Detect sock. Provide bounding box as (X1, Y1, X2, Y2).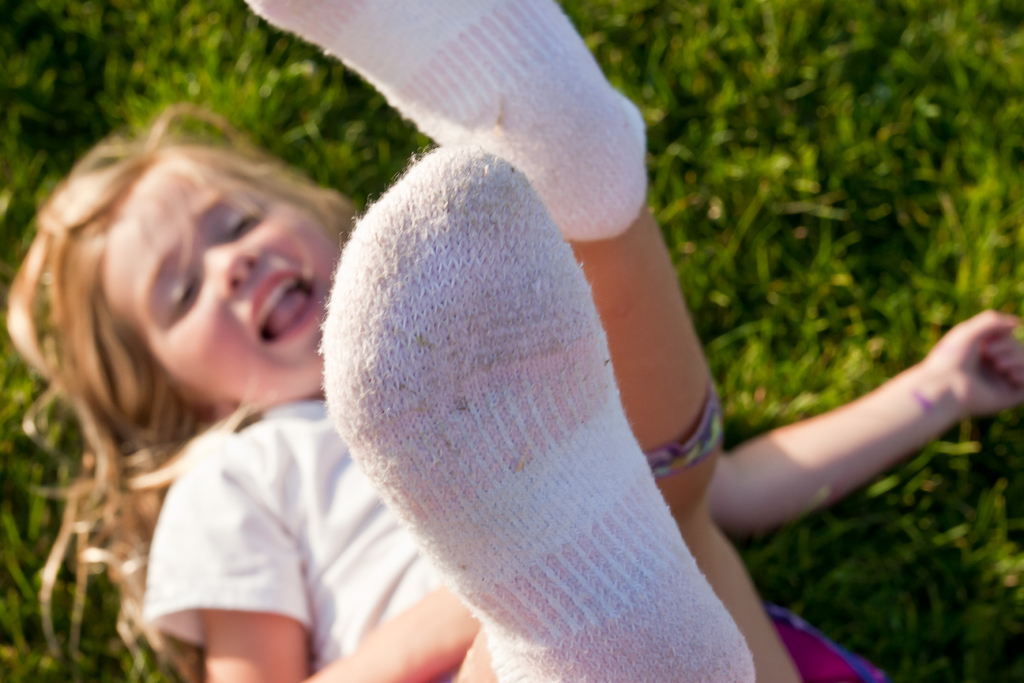
(244, 0, 646, 245).
